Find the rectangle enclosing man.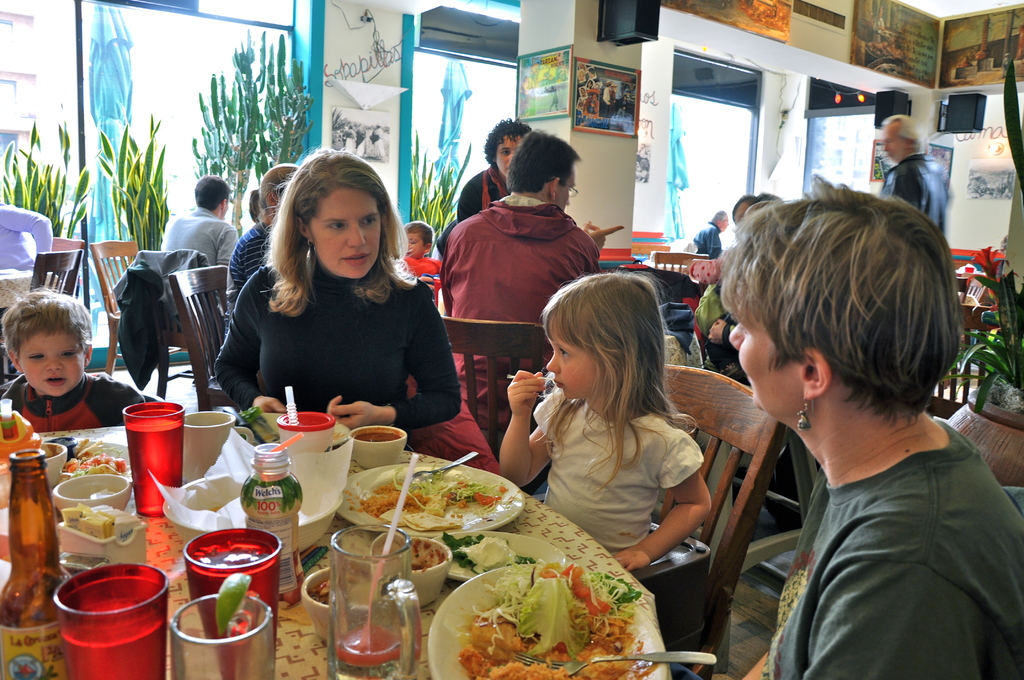
crop(442, 131, 629, 437).
